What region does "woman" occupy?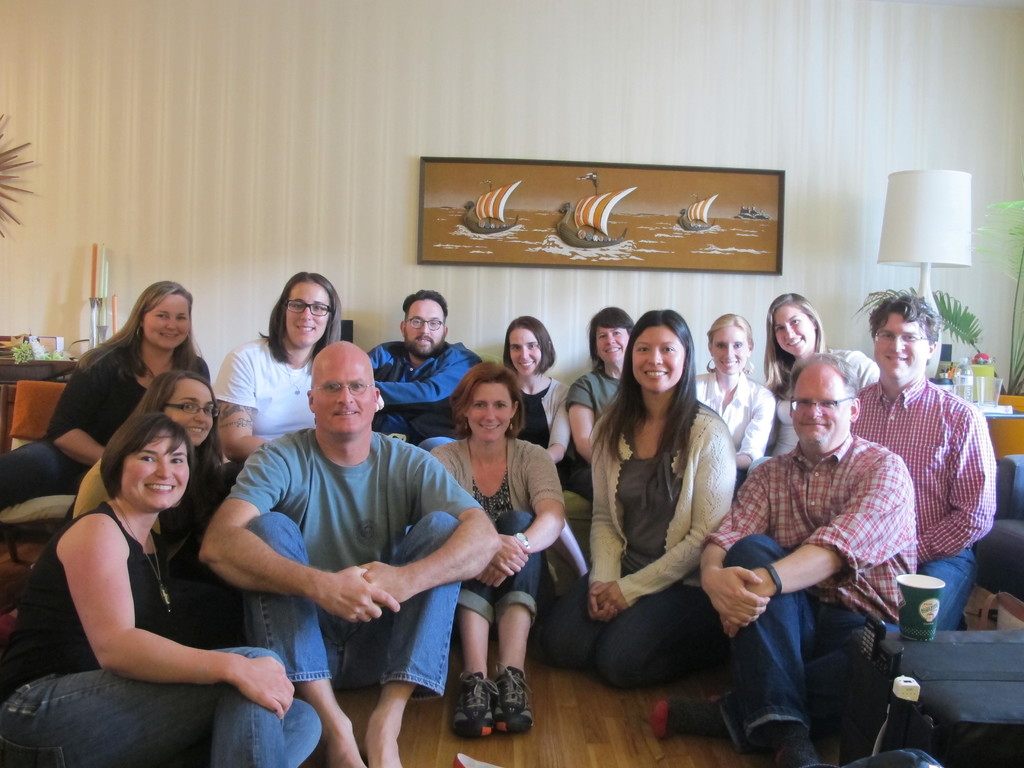
502 313 573 468.
